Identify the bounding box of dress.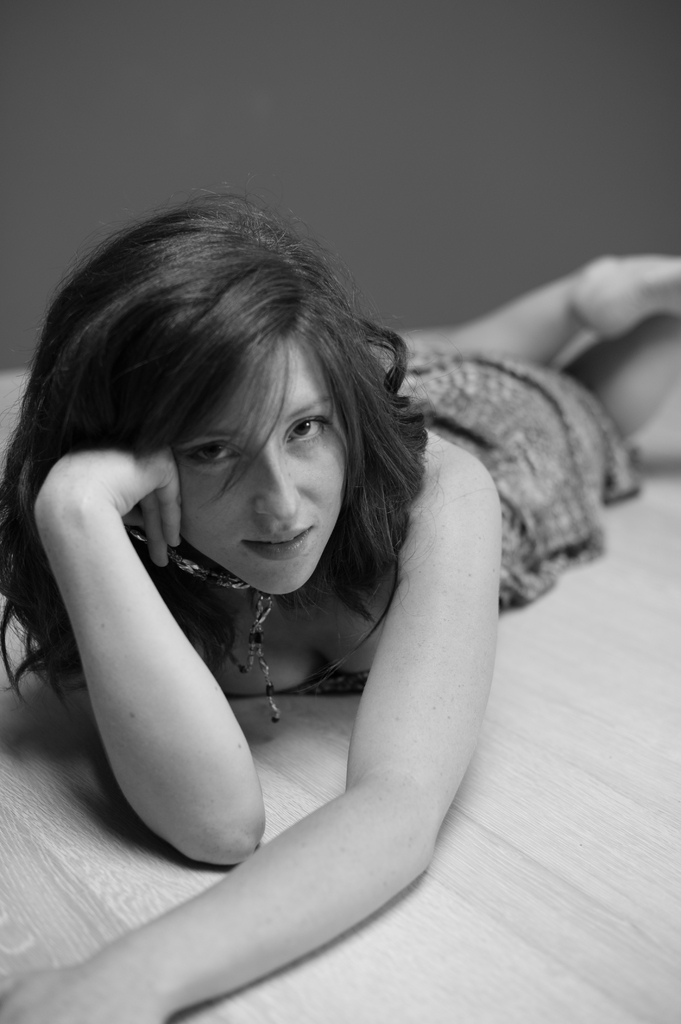
230/330/641/700.
